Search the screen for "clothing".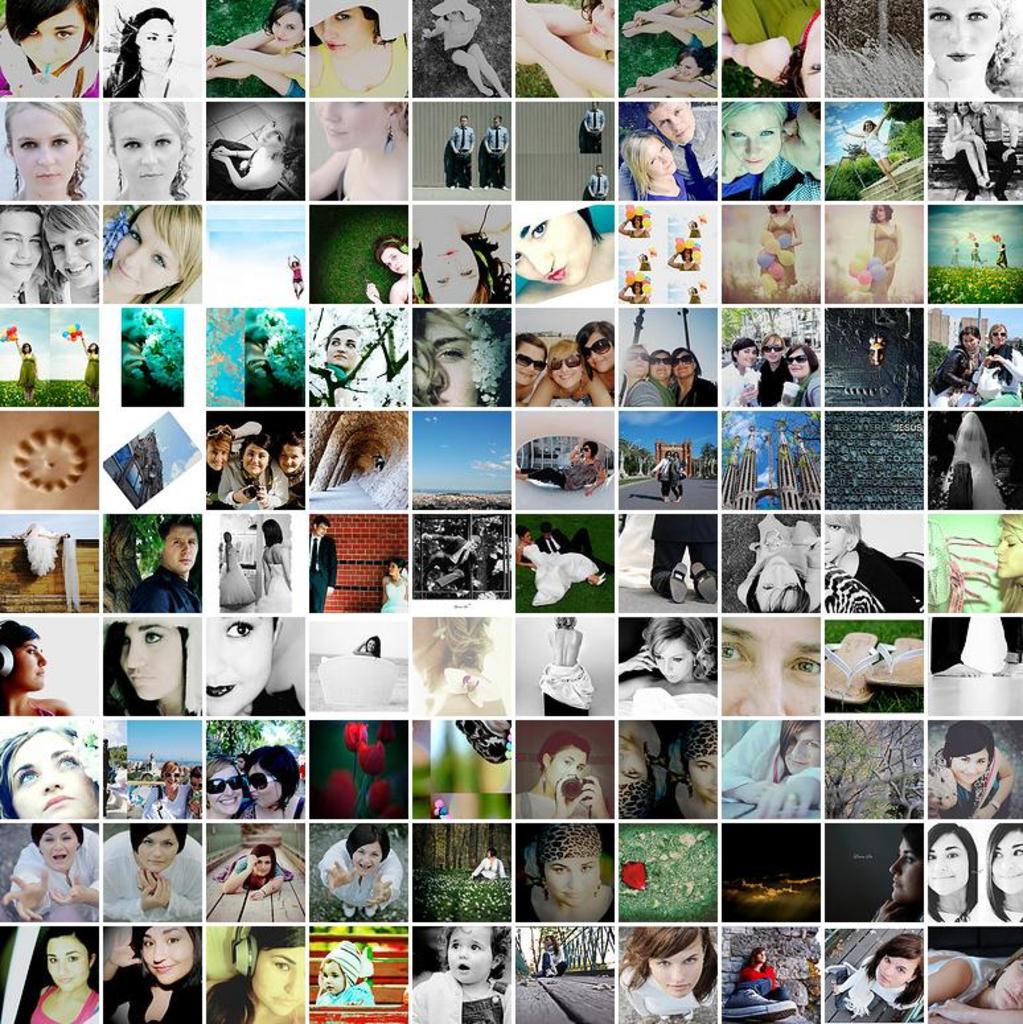
Found at select_region(738, 965, 776, 1006).
